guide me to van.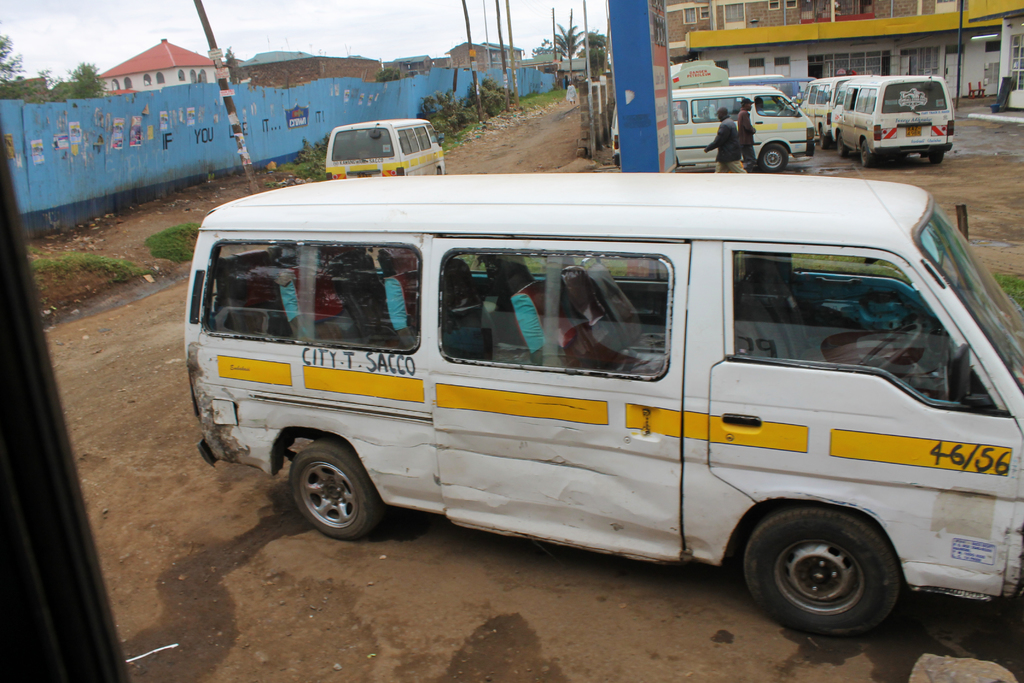
Guidance: x1=671, y1=62, x2=731, y2=88.
